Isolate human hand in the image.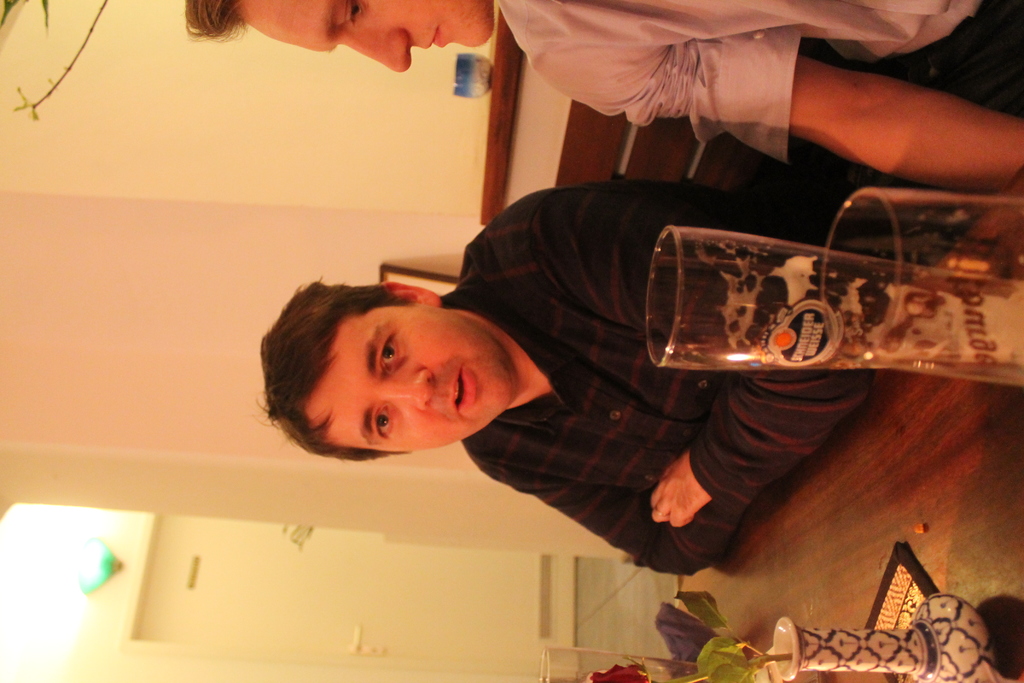
Isolated region: pyautogui.locateOnScreen(657, 456, 726, 548).
